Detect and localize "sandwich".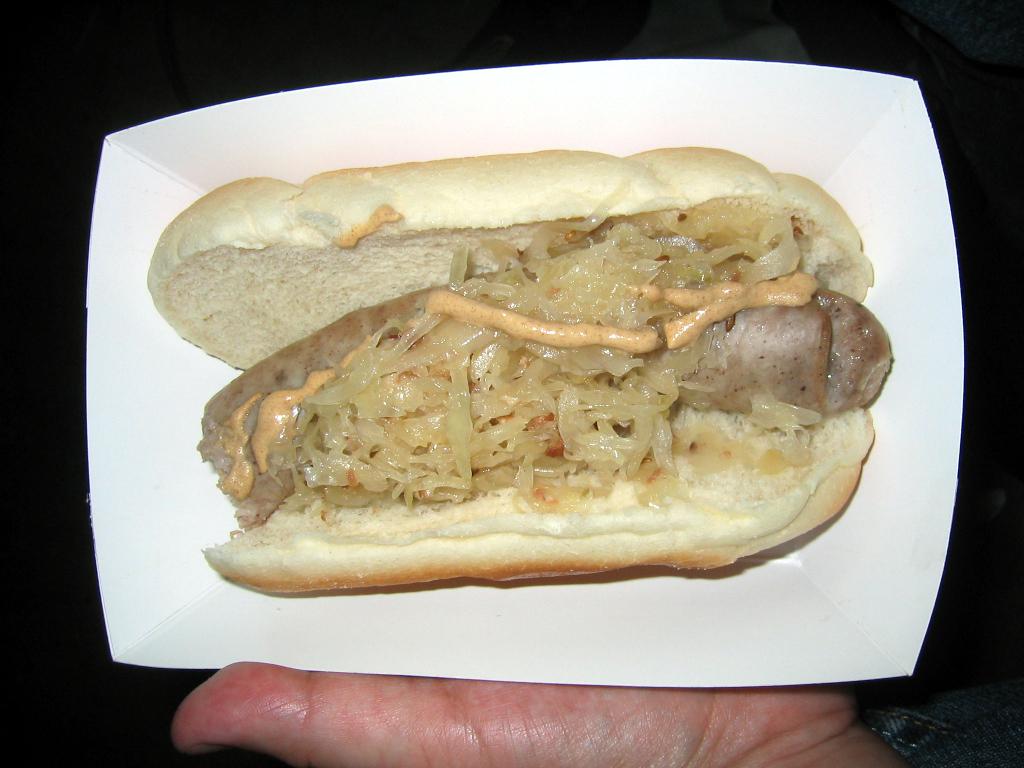
Localized at (144,146,890,599).
